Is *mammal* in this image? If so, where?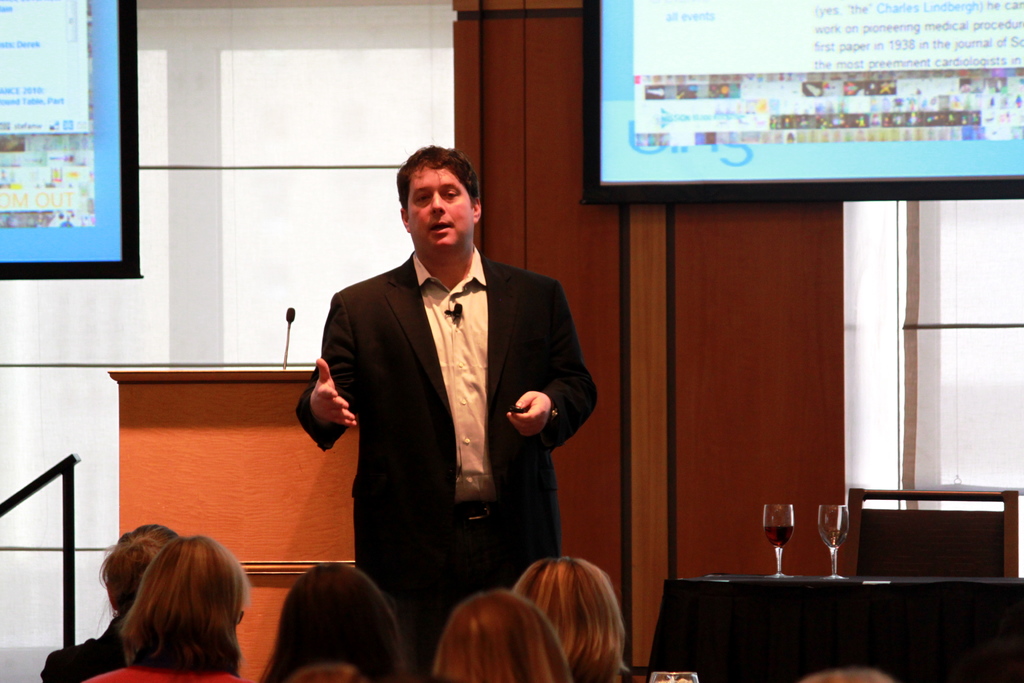
Yes, at {"x1": 428, "y1": 587, "x2": 564, "y2": 682}.
